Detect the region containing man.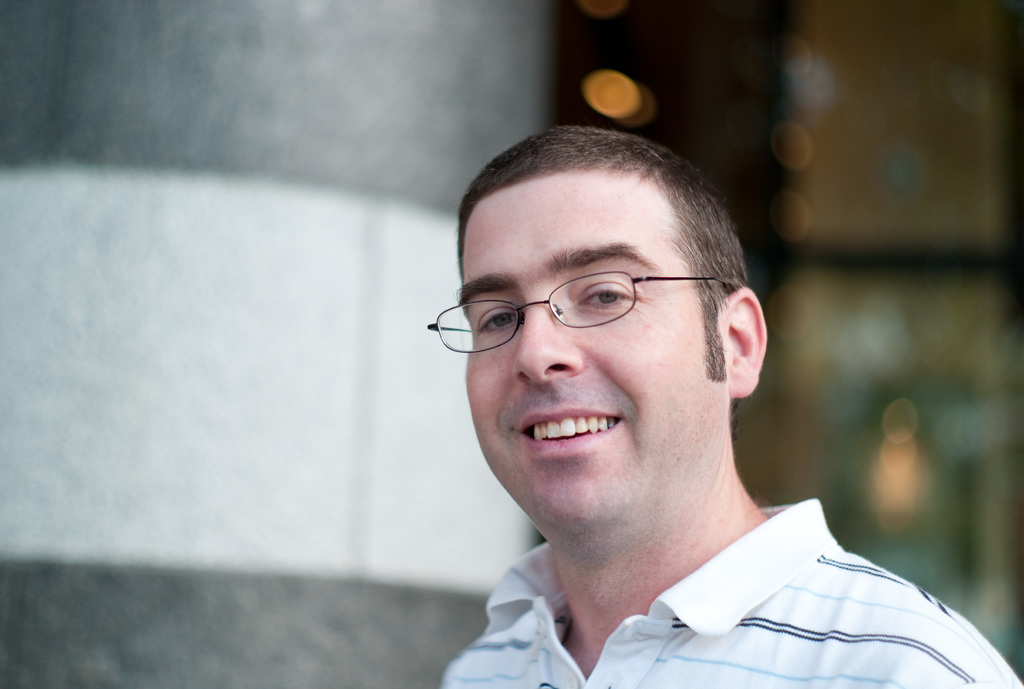
crop(347, 124, 1007, 688).
